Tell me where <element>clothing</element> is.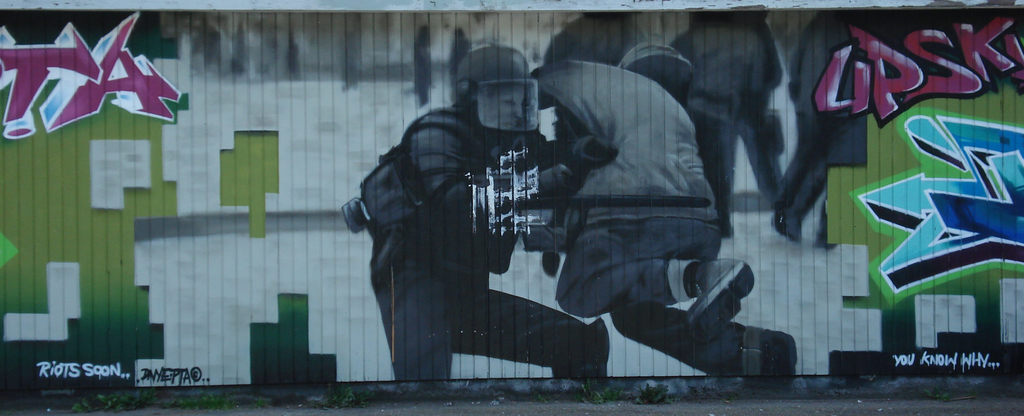
<element>clothing</element> is at locate(543, 15, 643, 136).
